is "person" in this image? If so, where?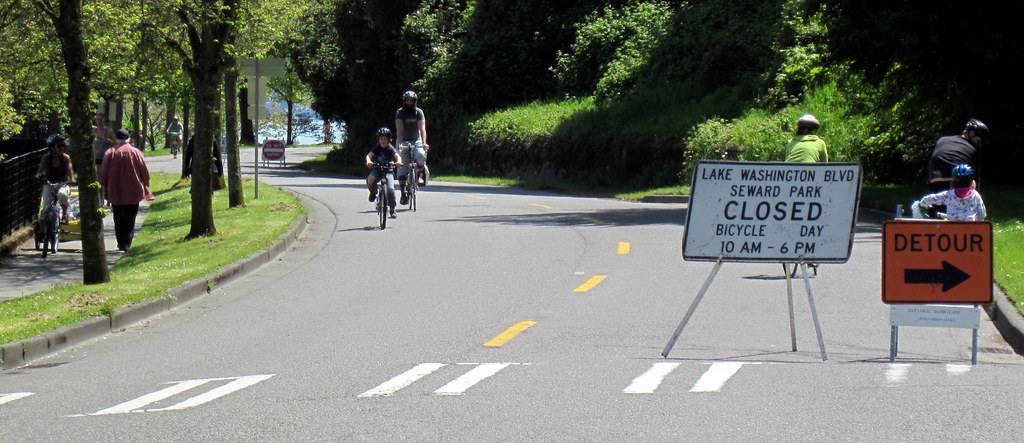
Yes, at 390:86:436:203.
